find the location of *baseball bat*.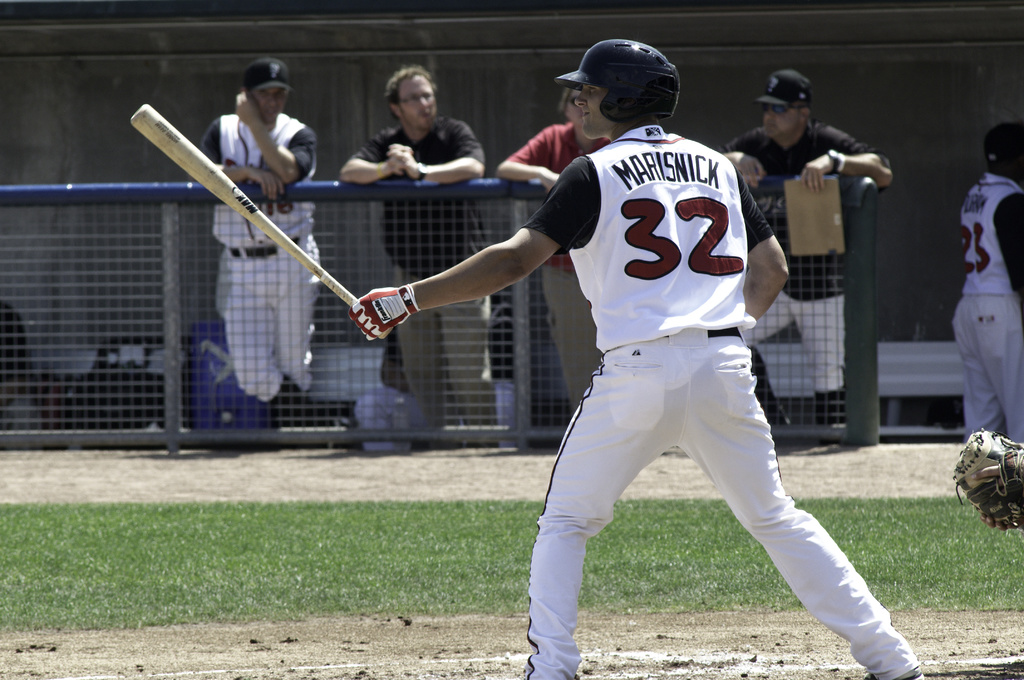
Location: pyautogui.locateOnScreen(130, 106, 390, 340).
